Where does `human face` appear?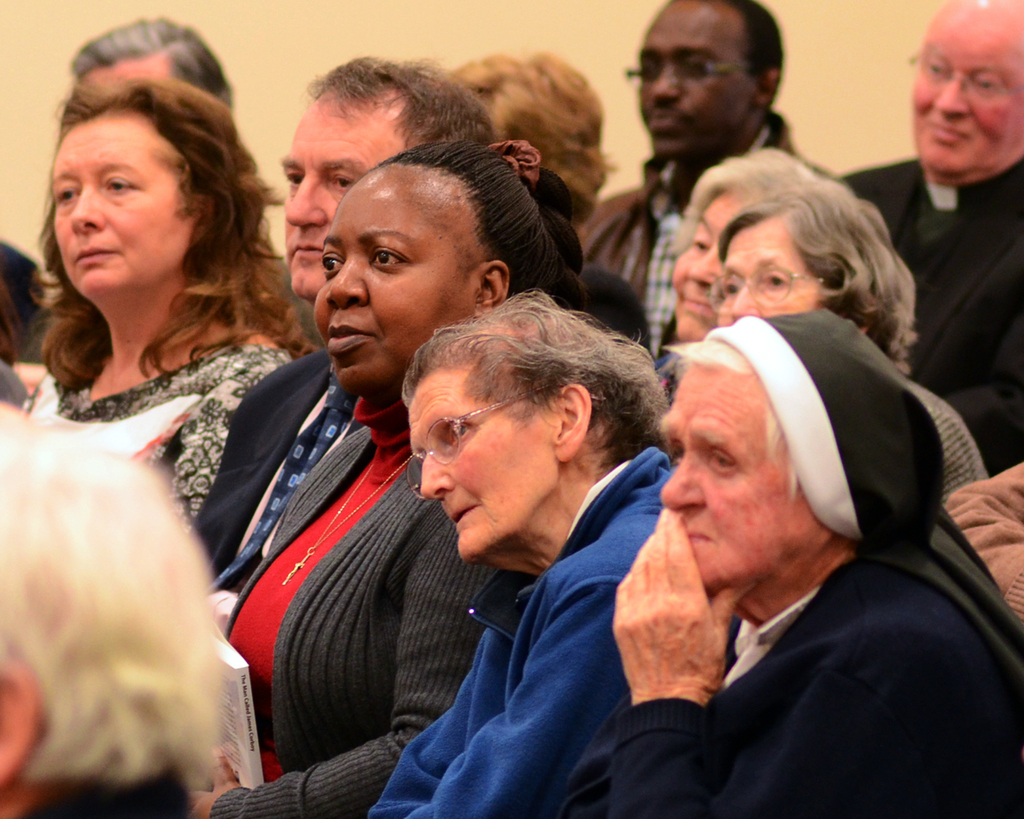
Appears at rect(311, 177, 483, 387).
